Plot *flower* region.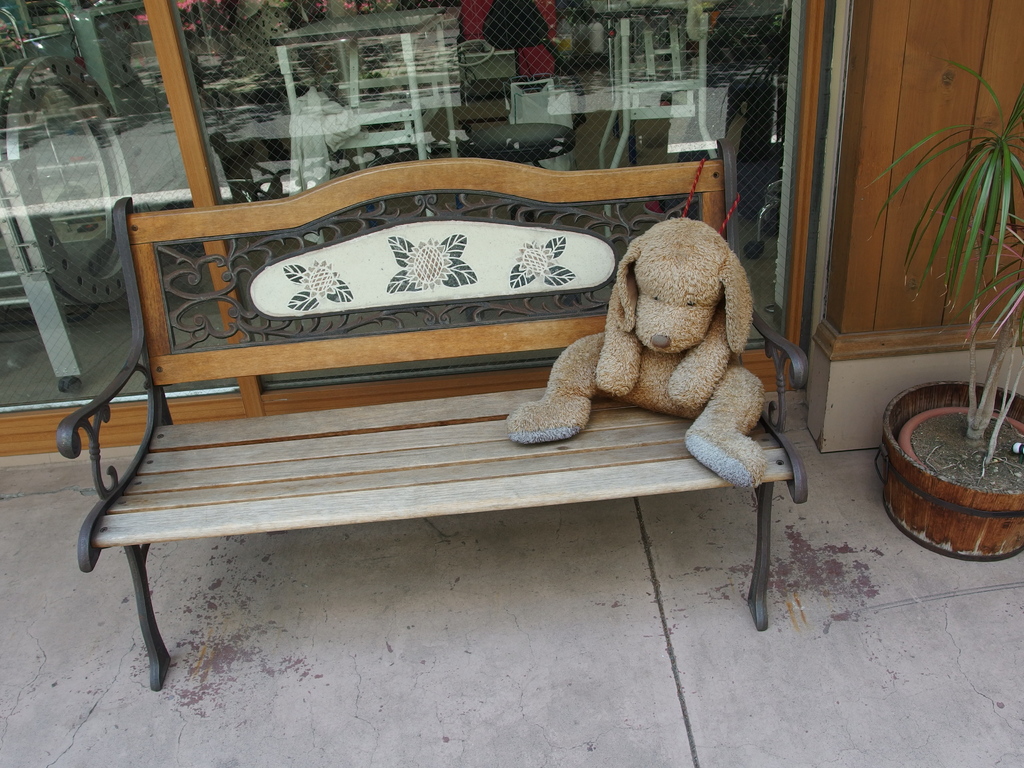
Plotted at x1=300, y1=256, x2=348, y2=302.
